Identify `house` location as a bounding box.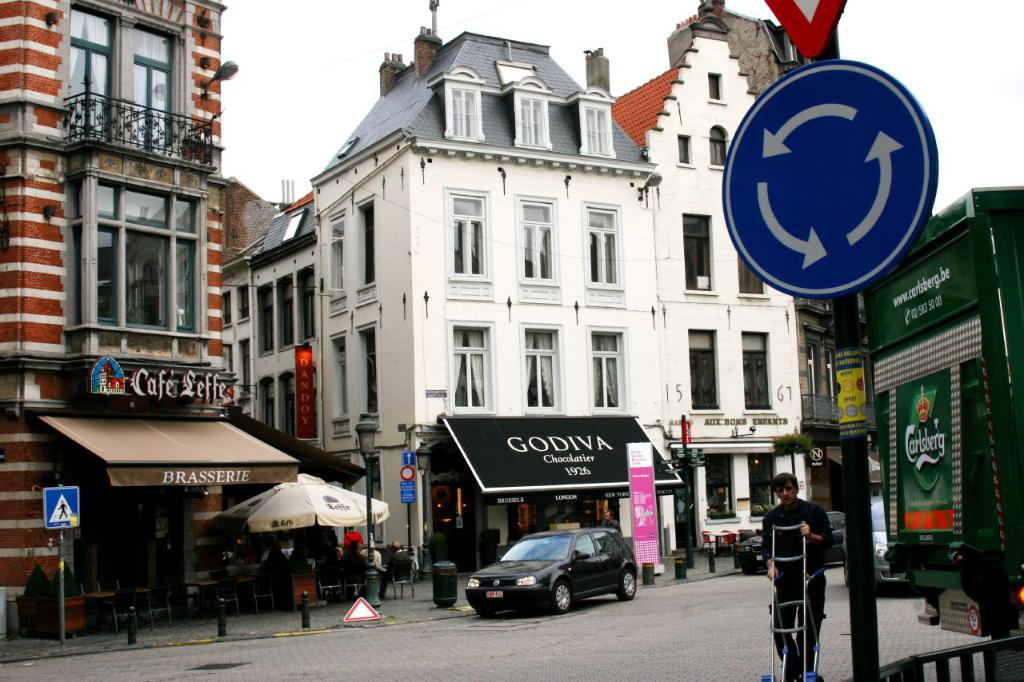
crop(0, 0, 296, 592).
